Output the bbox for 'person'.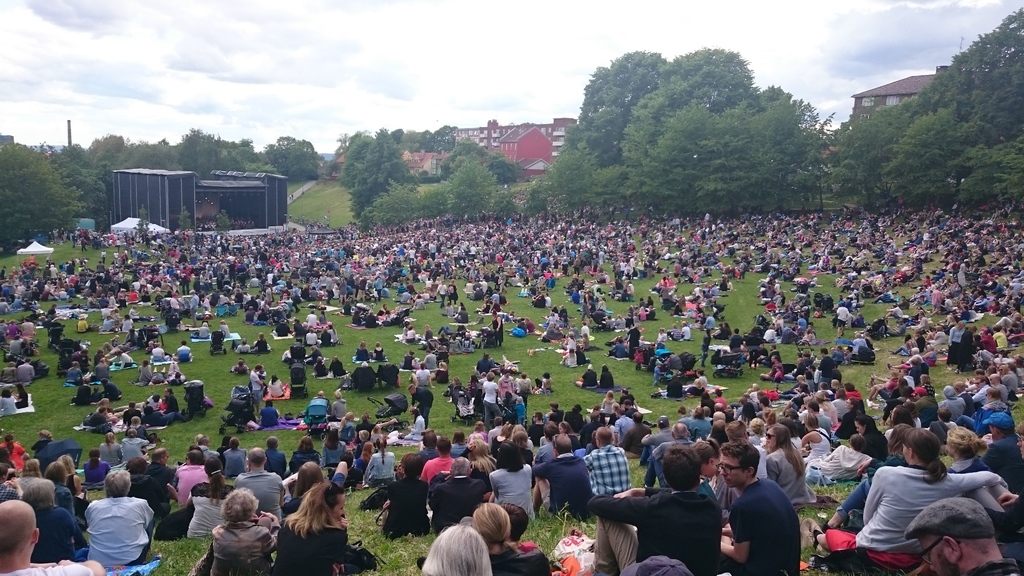
(894,337,924,370).
